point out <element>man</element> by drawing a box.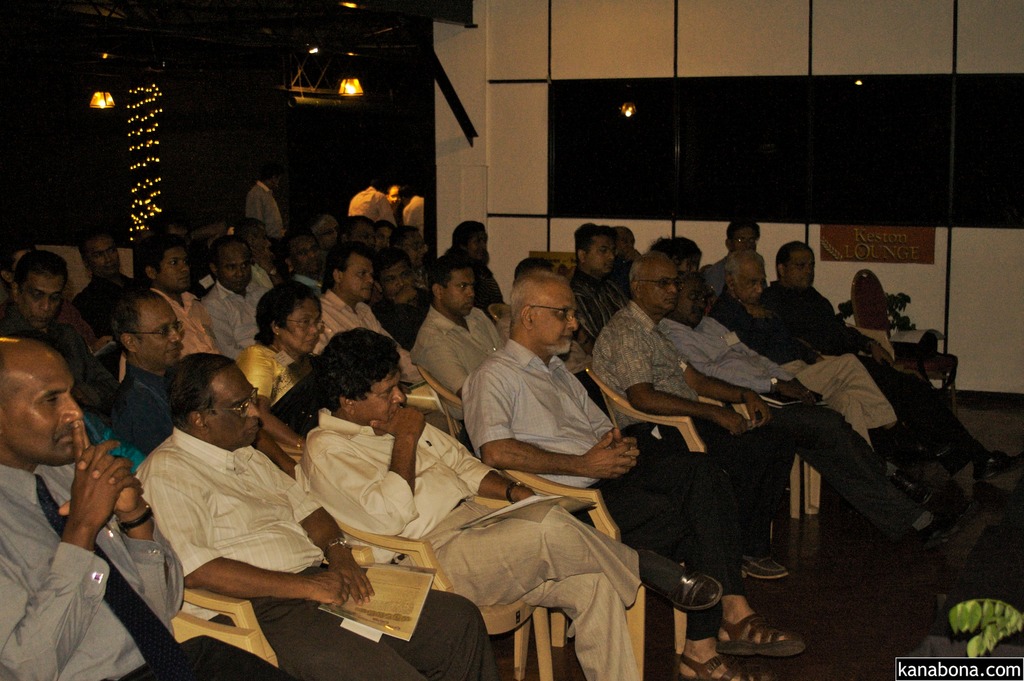
Rect(198, 236, 273, 354).
